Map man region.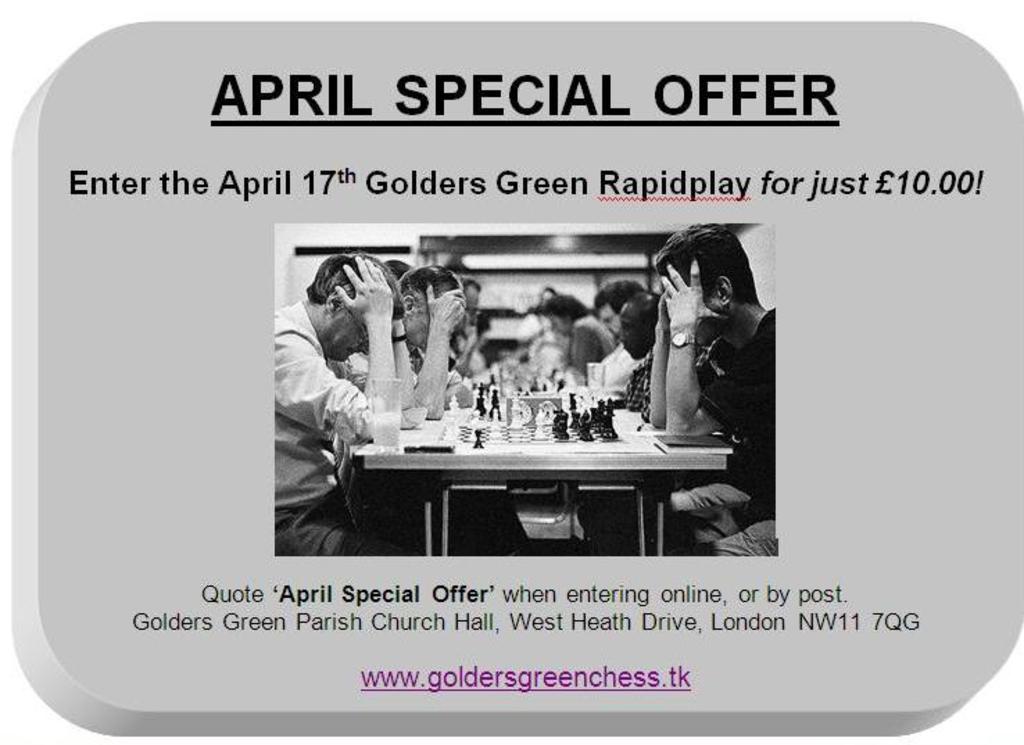
Mapped to select_region(272, 248, 427, 562).
